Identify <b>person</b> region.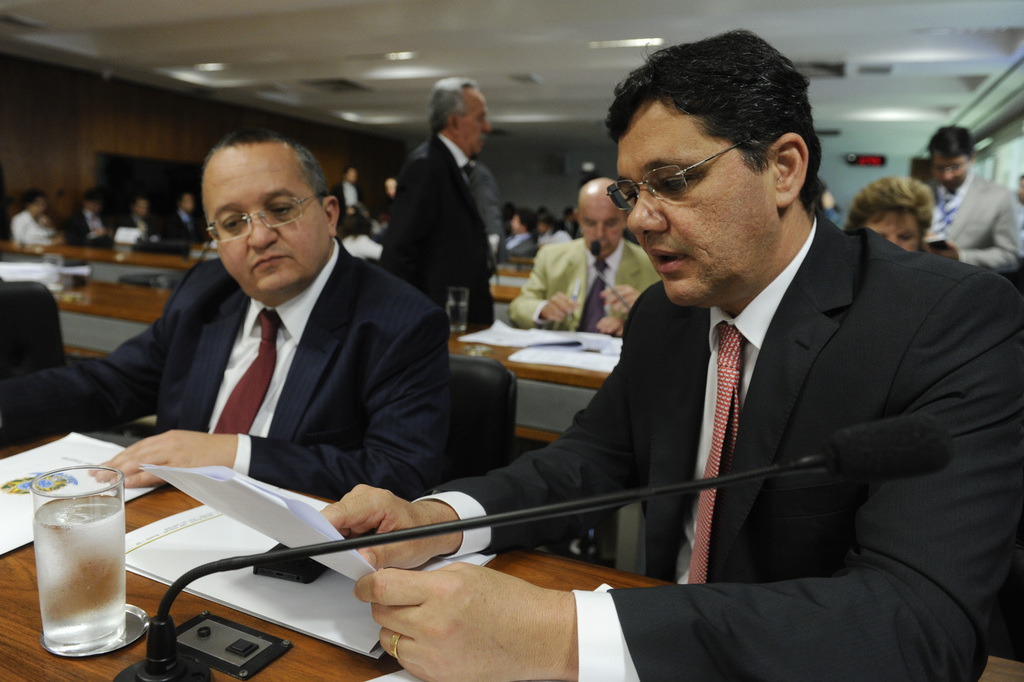
Region: {"x1": 500, "y1": 209, "x2": 539, "y2": 275}.
